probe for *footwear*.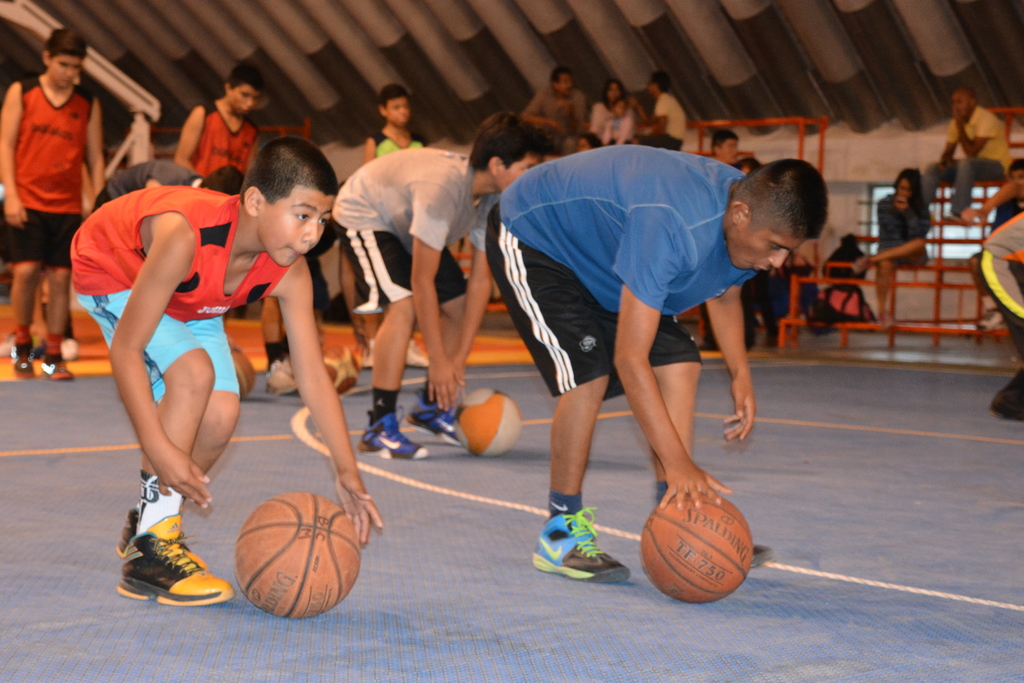
Probe result: left=404, top=340, right=429, bottom=368.
